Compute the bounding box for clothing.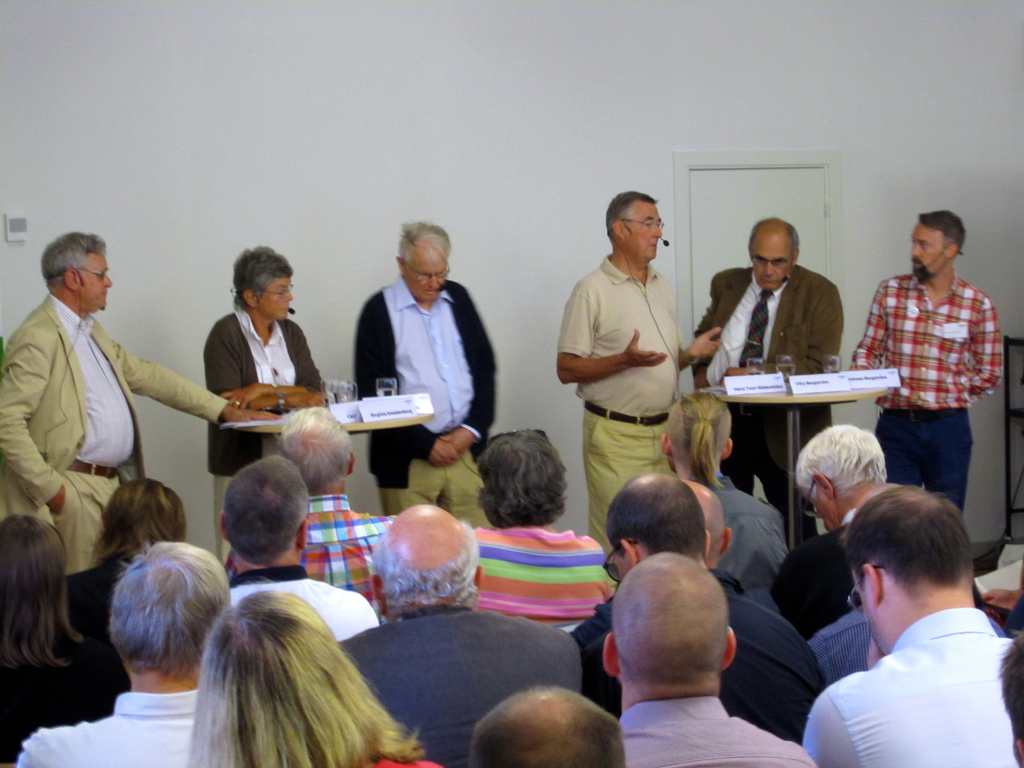
BBox(556, 250, 685, 552).
